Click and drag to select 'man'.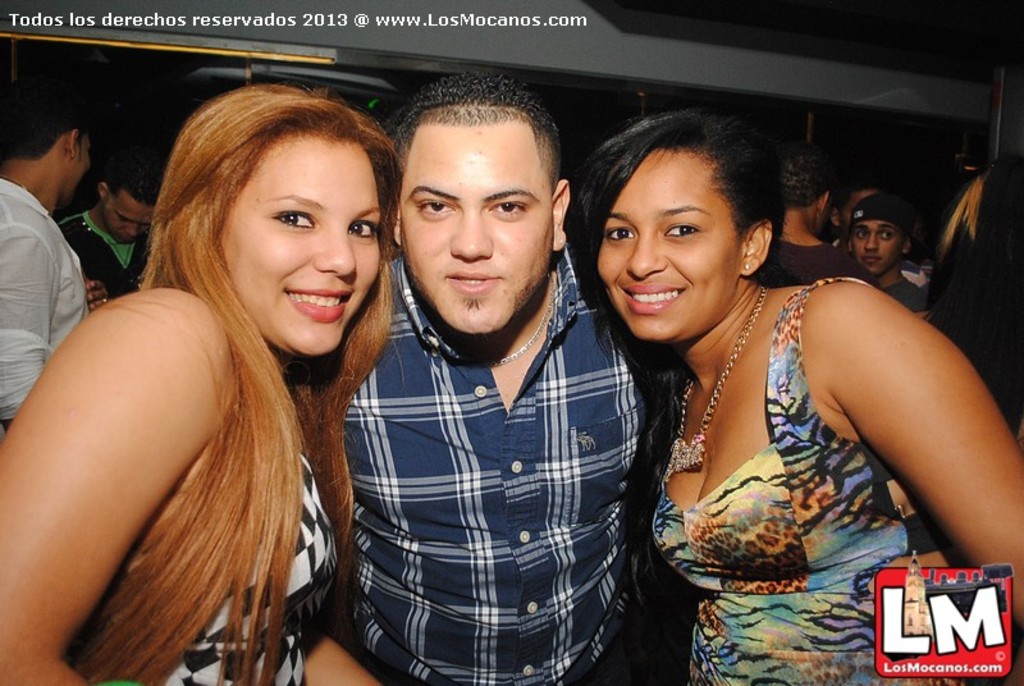
Selection: BBox(0, 81, 108, 449).
